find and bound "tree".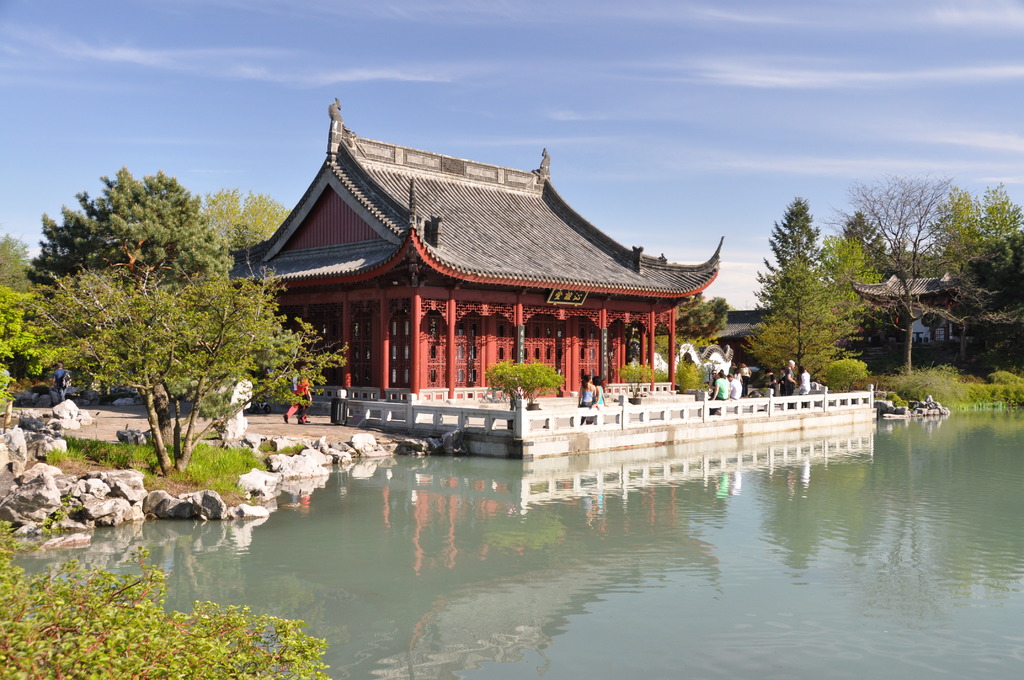
Bound: 37:133:286:461.
